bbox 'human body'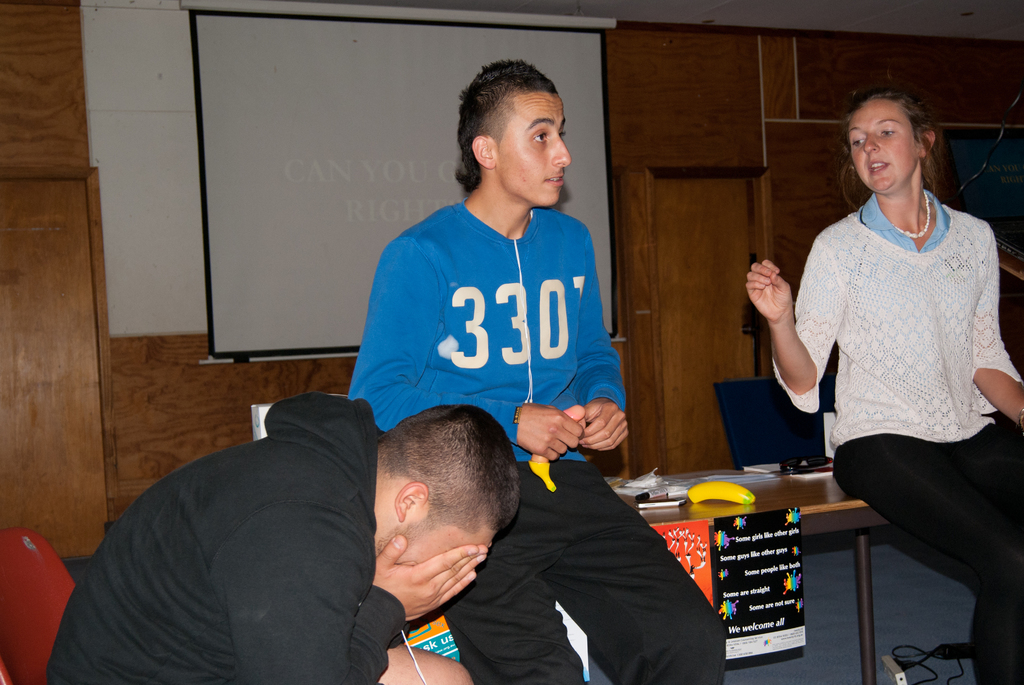
bbox=(781, 85, 1000, 679)
